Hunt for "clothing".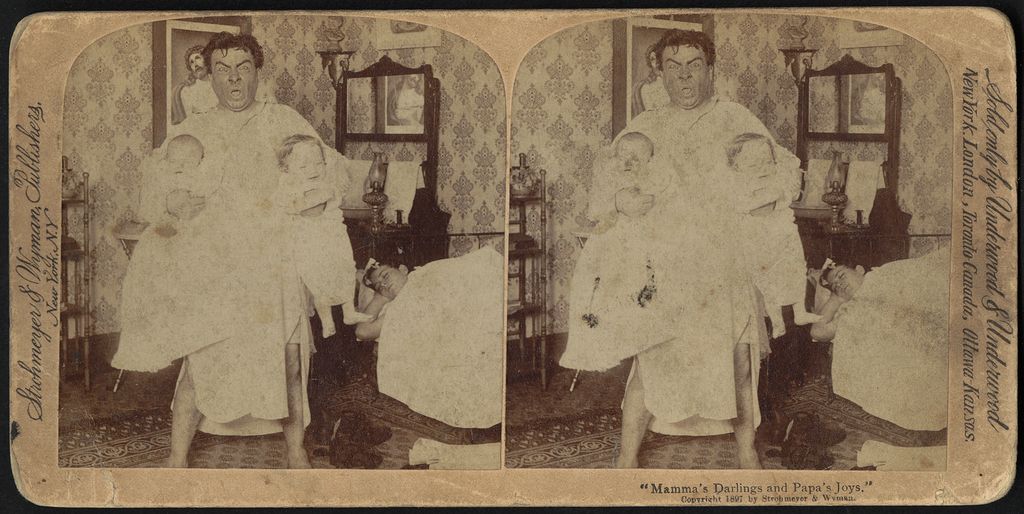
Hunted down at 852,85,884,128.
